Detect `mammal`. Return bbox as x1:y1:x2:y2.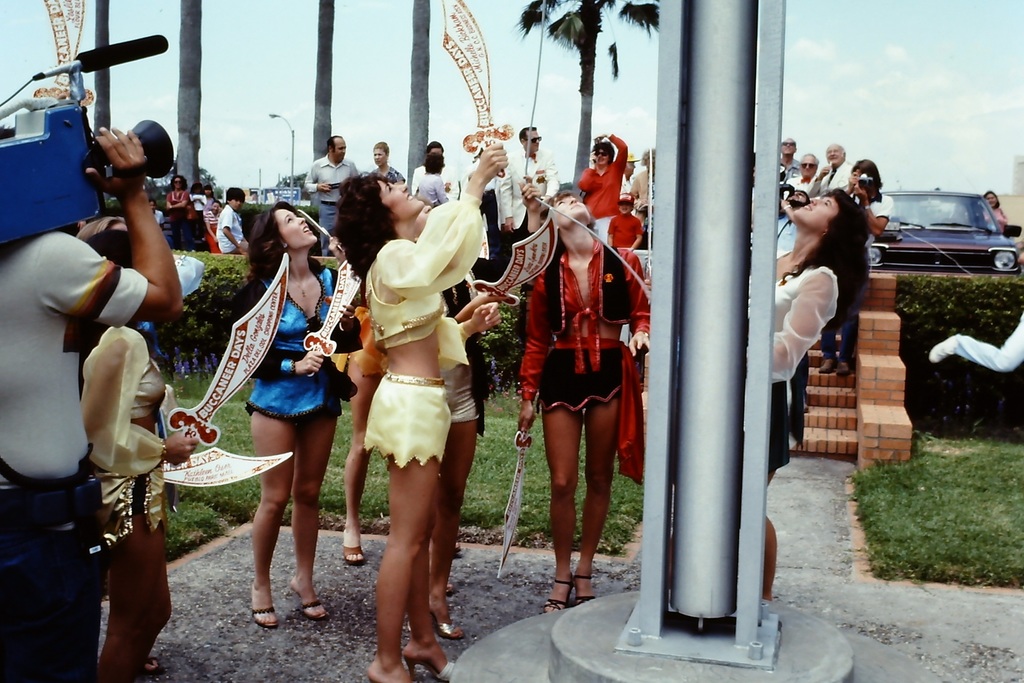
806:145:847:199.
